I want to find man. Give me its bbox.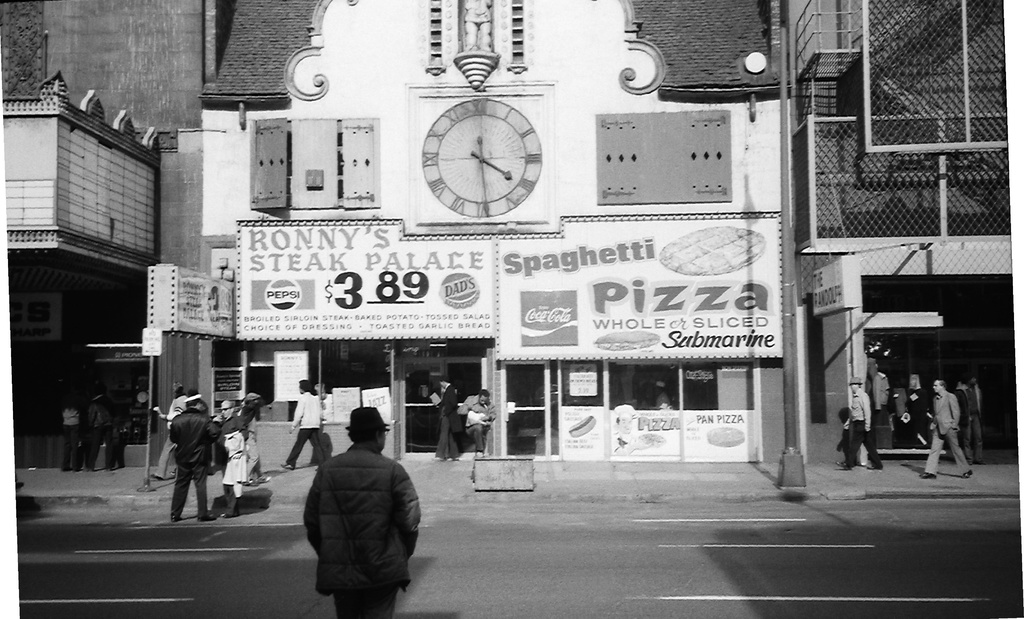
l=211, t=400, r=246, b=518.
